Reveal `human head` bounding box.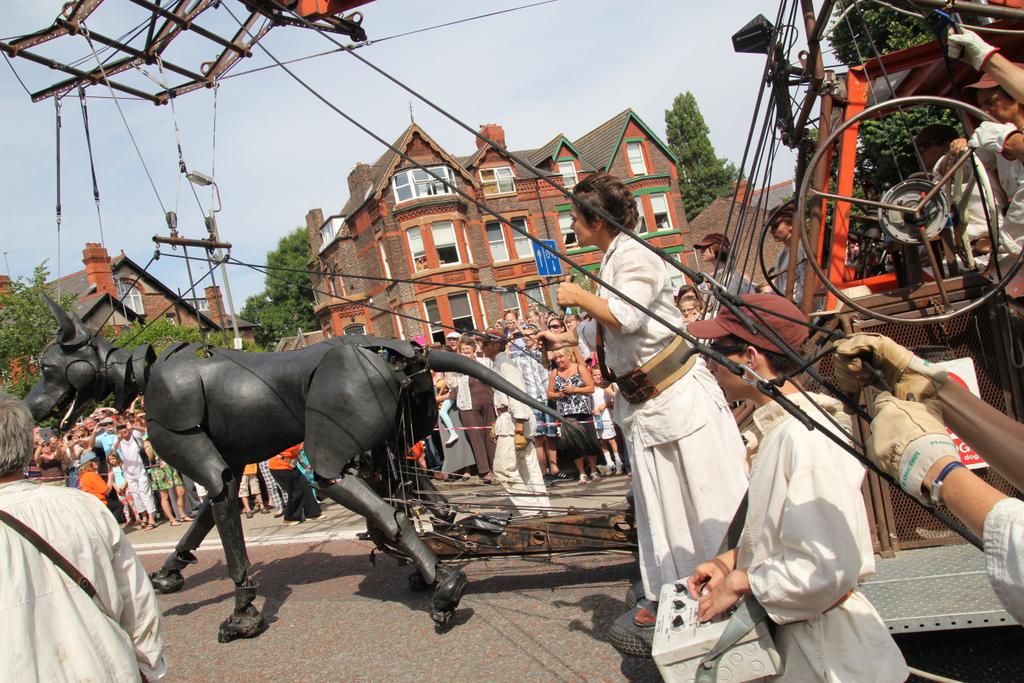
Revealed: l=572, t=160, r=646, b=239.
